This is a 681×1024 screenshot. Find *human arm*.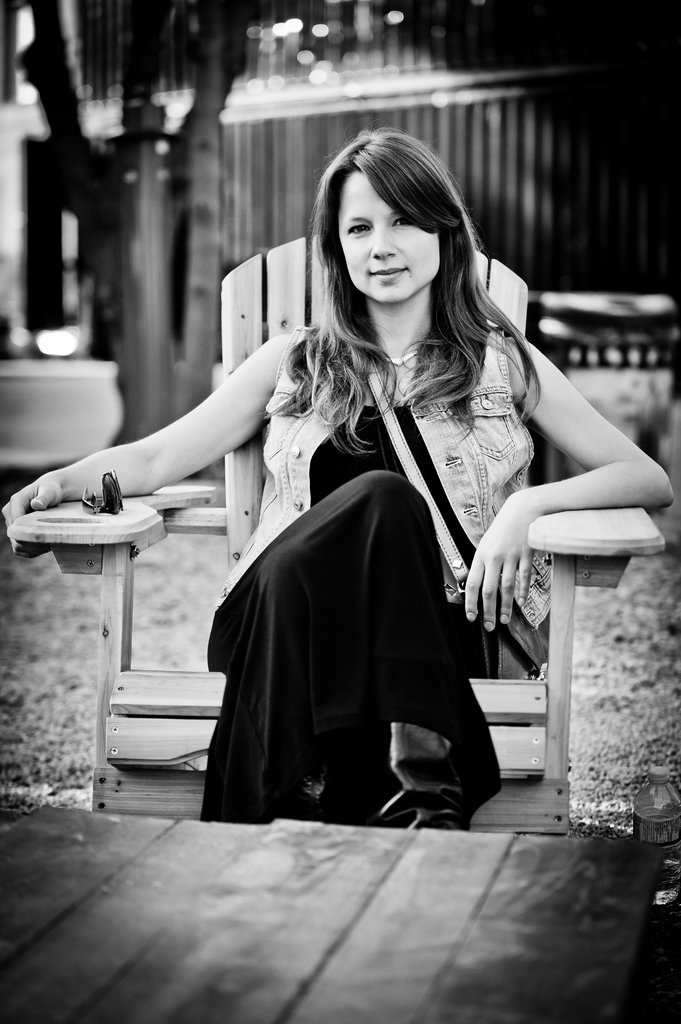
Bounding box: locate(454, 333, 676, 628).
